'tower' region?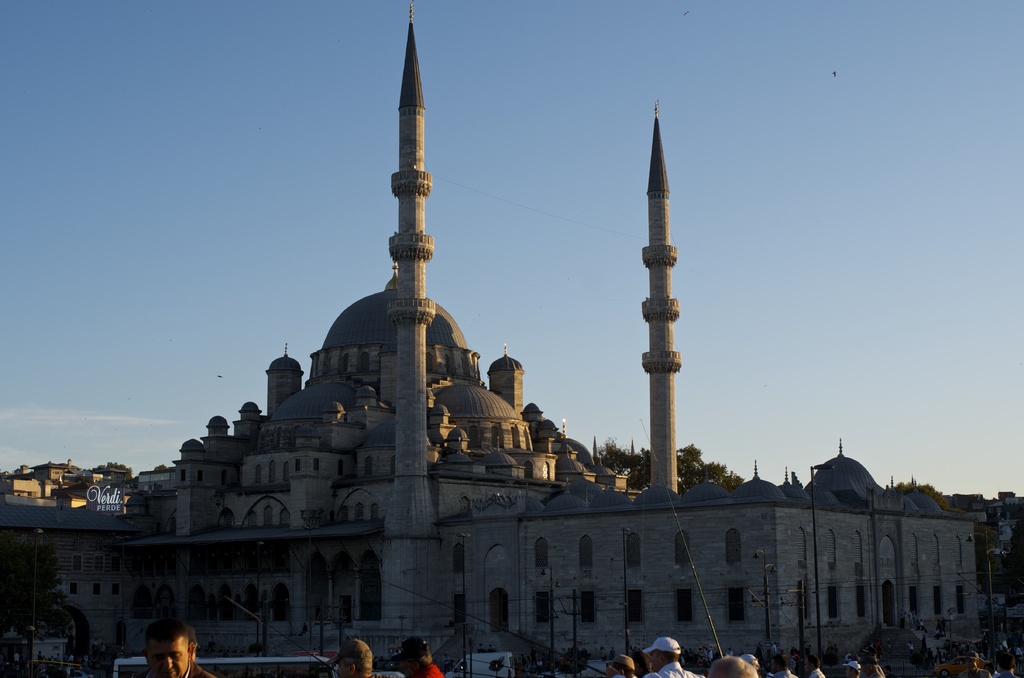
480,347,524,423
